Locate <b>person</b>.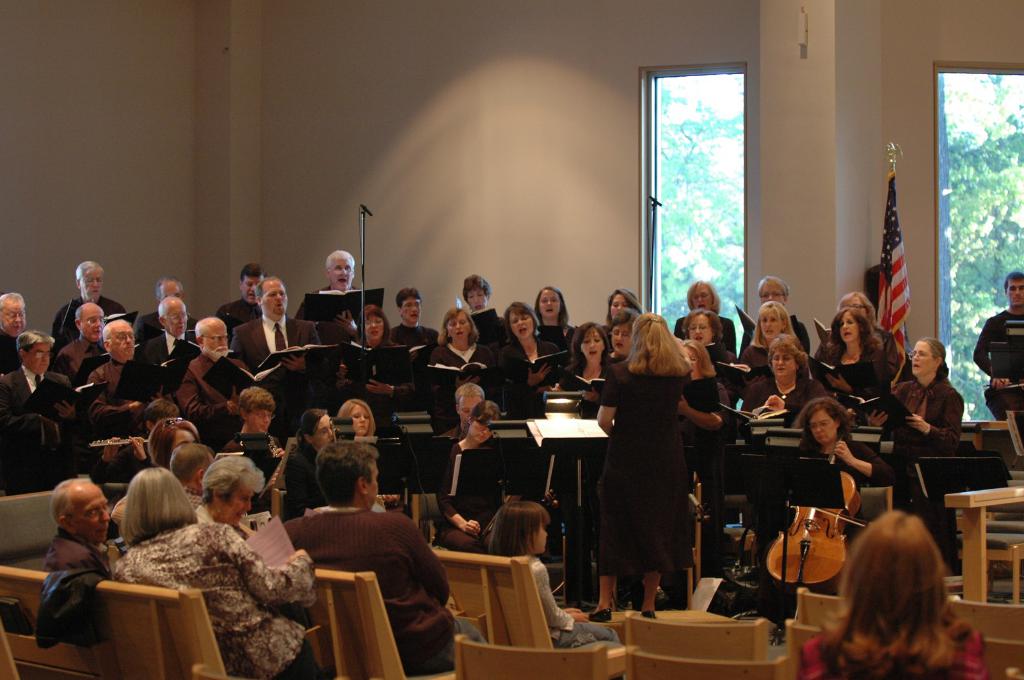
Bounding box: [98,390,182,482].
